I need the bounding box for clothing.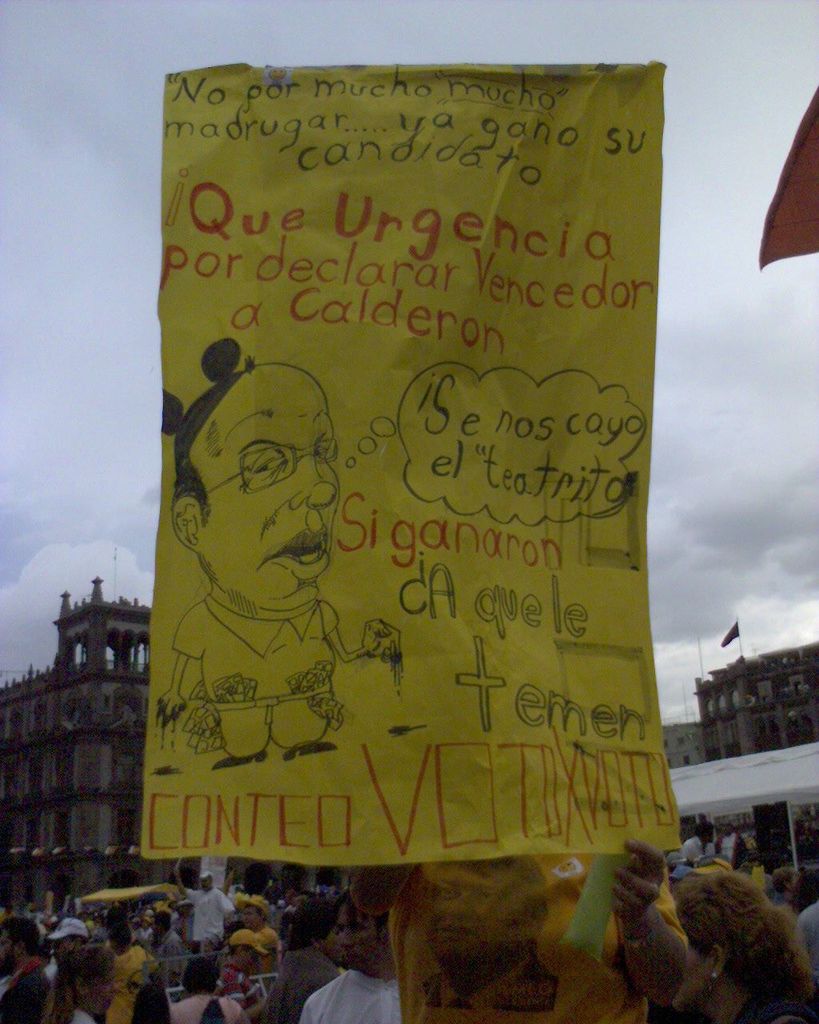
Here it is: Rect(398, 884, 630, 1023).
